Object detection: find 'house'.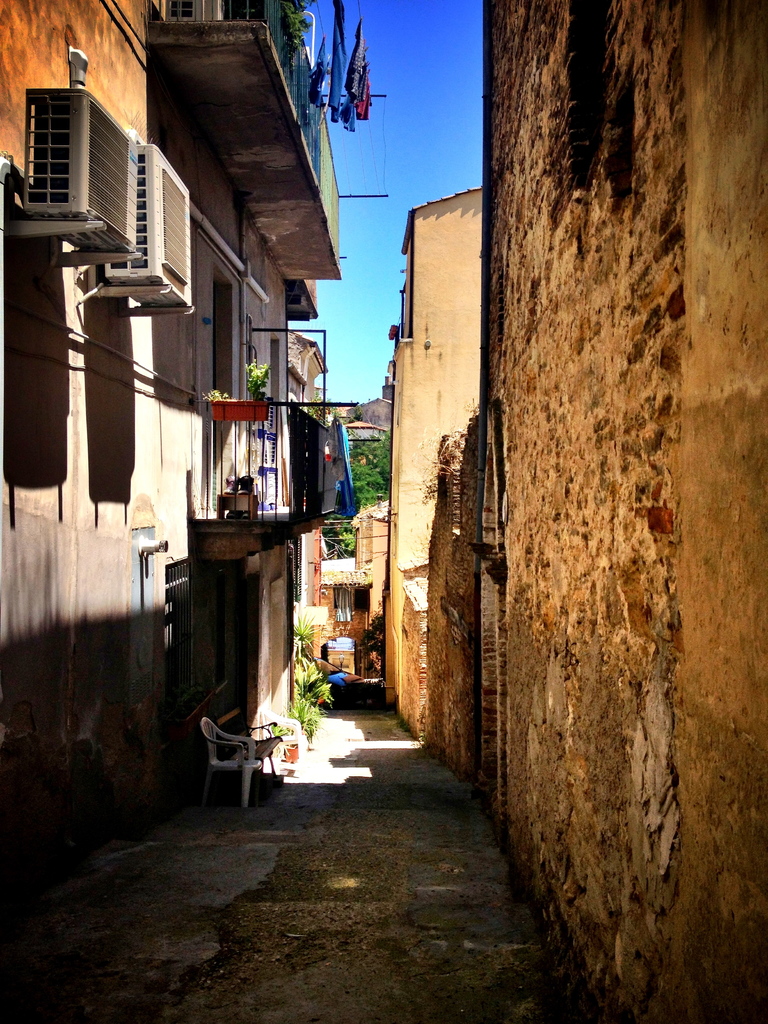
[x1=380, y1=173, x2=490, y2=703].
